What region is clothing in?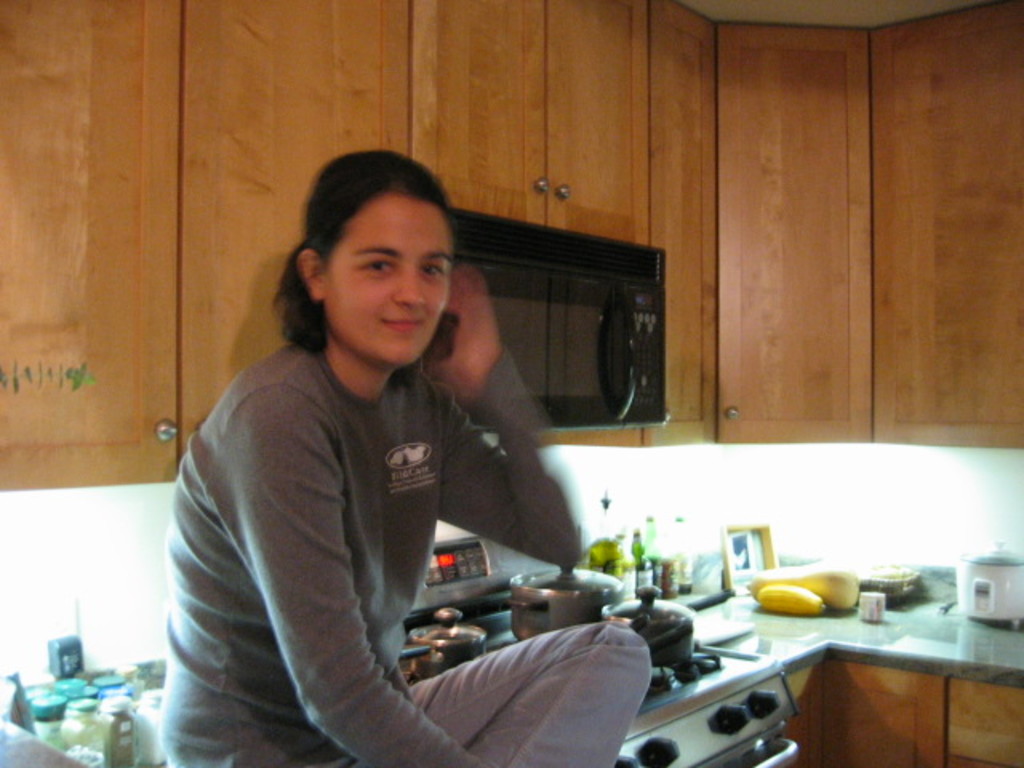
{"left": 154, "top": 246, "right": 592, "bottom": 750}.
